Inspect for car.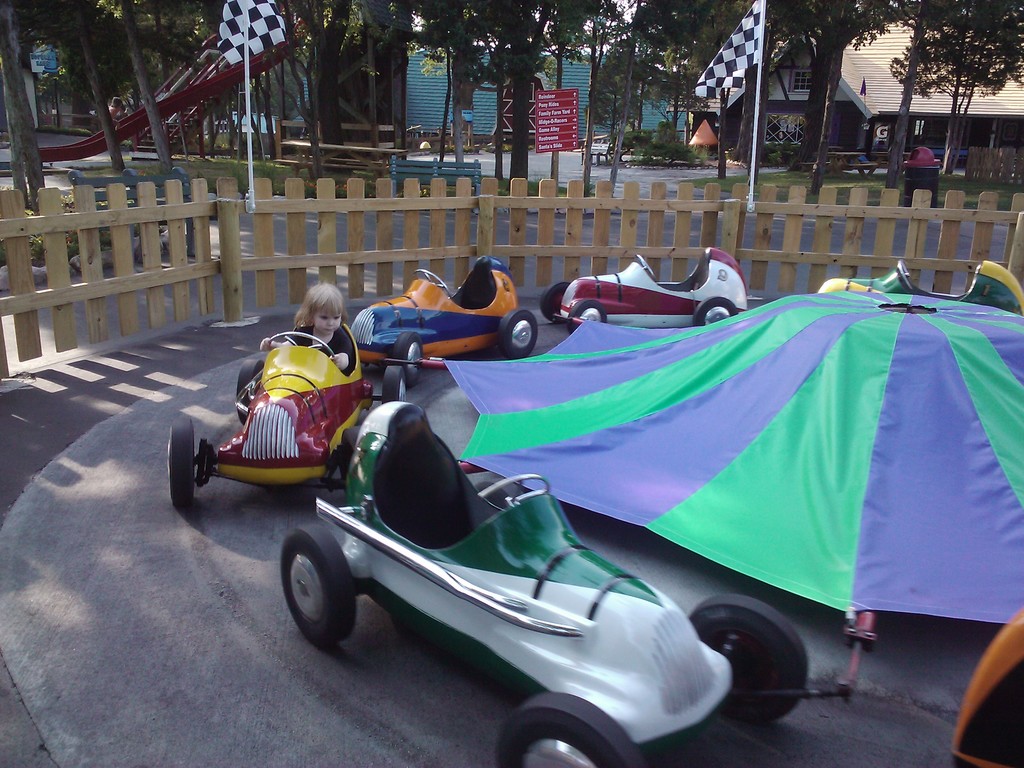
Inspection: BBox(275, 401, 817, 767).
